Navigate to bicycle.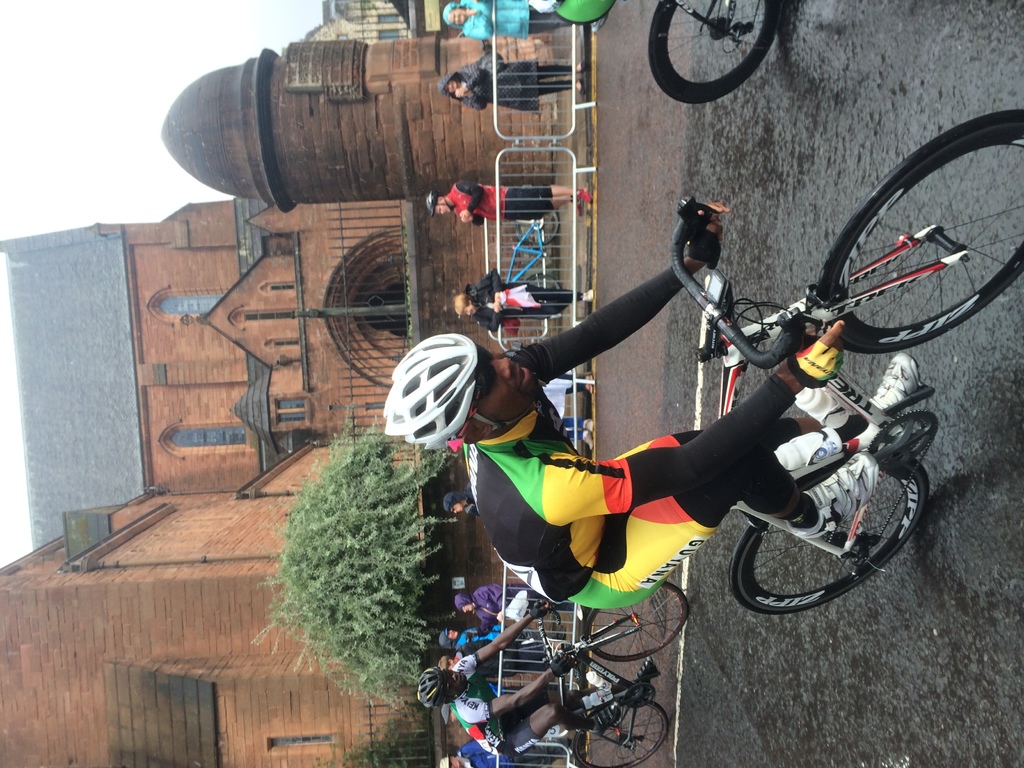
Navigation target: (501,218,552,325).
